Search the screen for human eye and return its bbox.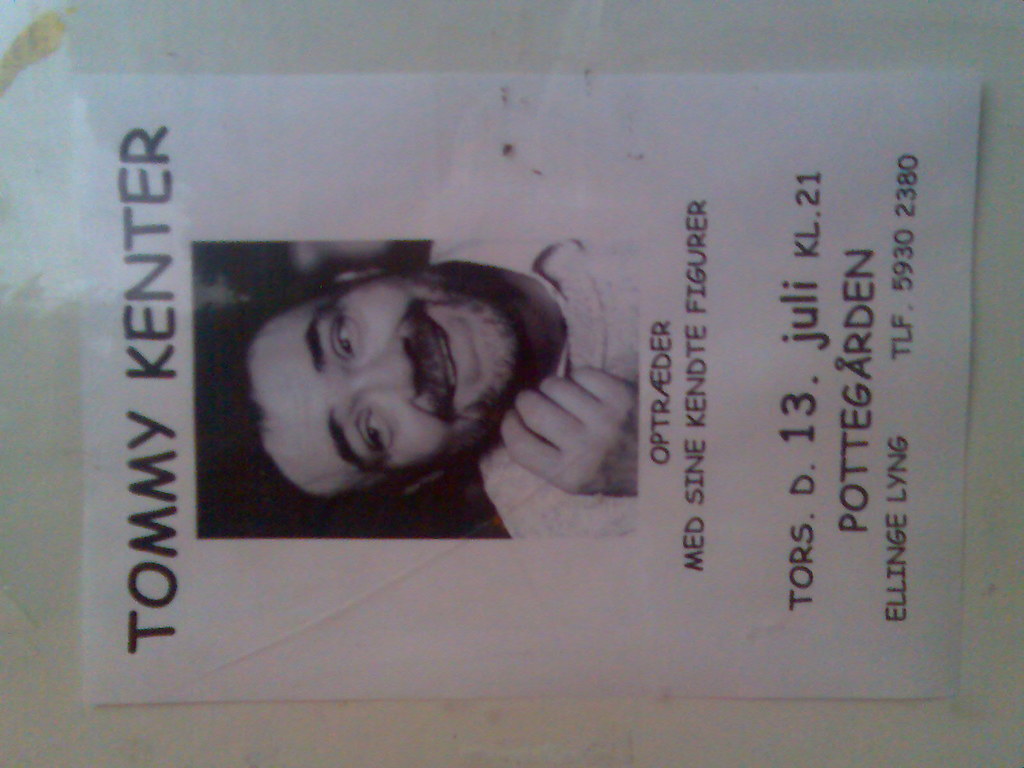
Found: select_region(327, 307, 362, 362).
